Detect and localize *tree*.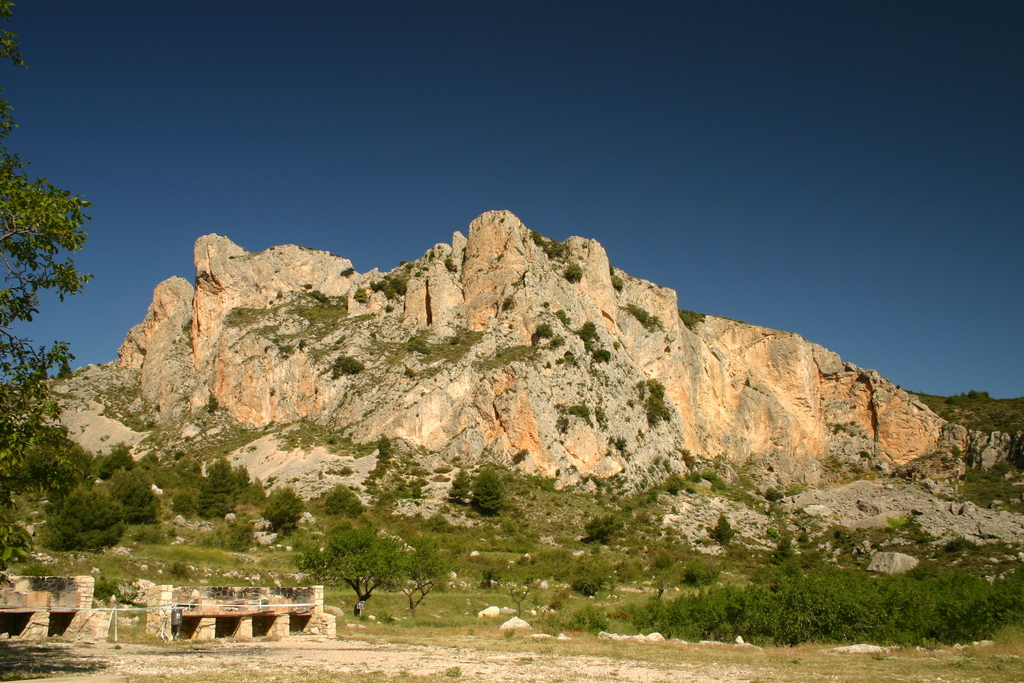
Localized at l=0, t=7, r=86, b=540.
